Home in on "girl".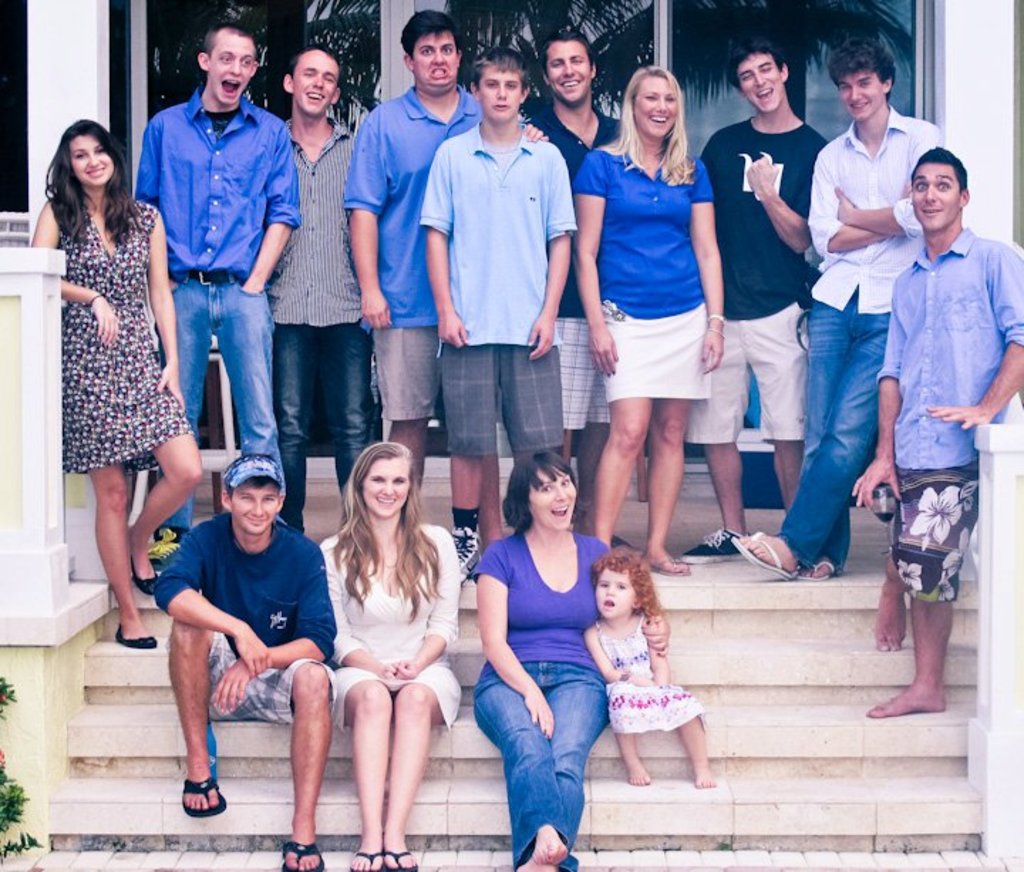
Homed in at (27,115,202,649).
